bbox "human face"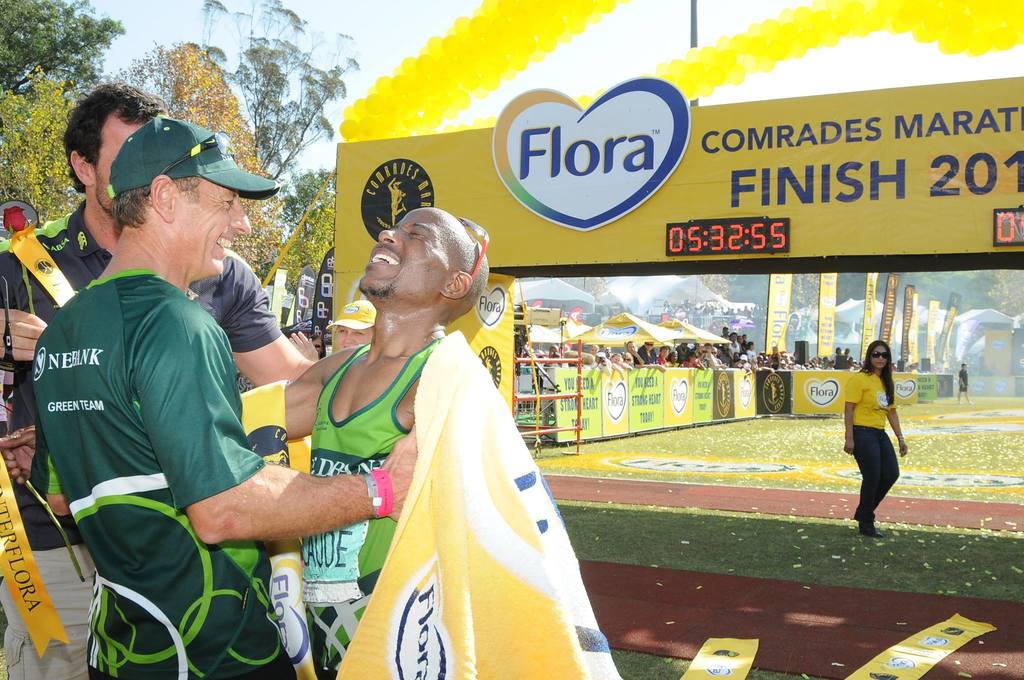
[357, 208, 454, 292]
